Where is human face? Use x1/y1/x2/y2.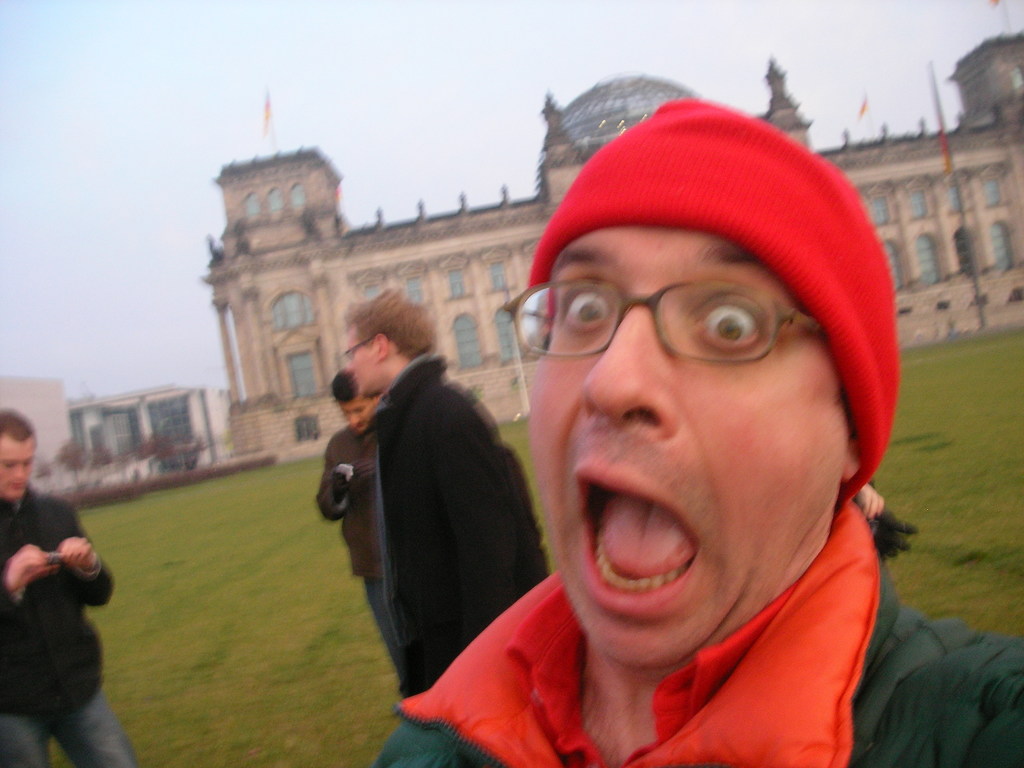
524/225/854/670.
